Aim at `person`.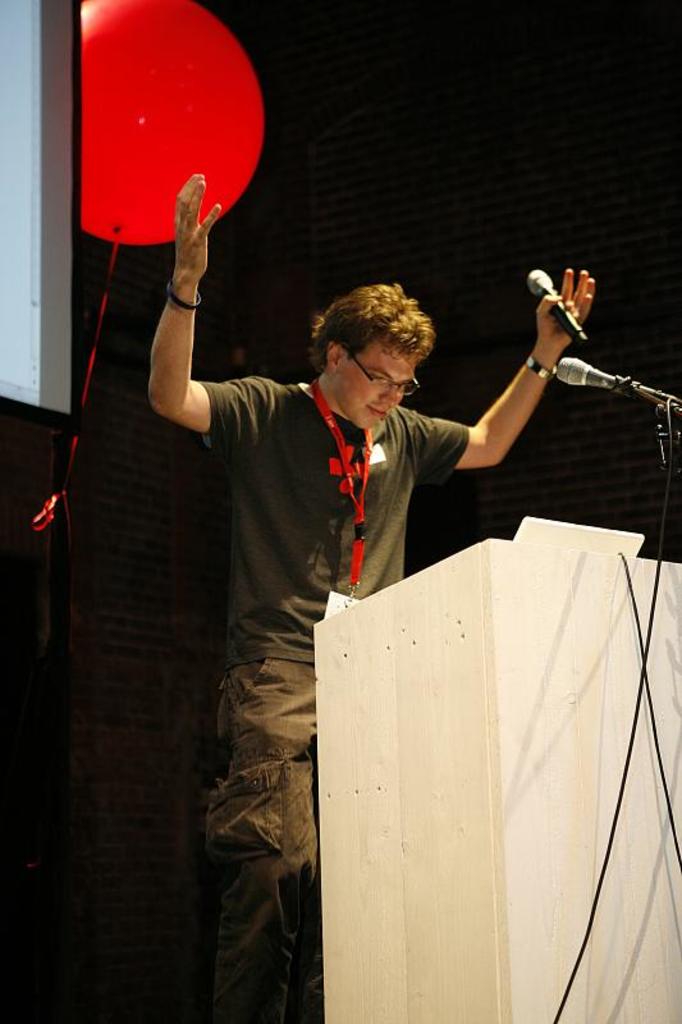
Aimed at 151,175,592,1023.
